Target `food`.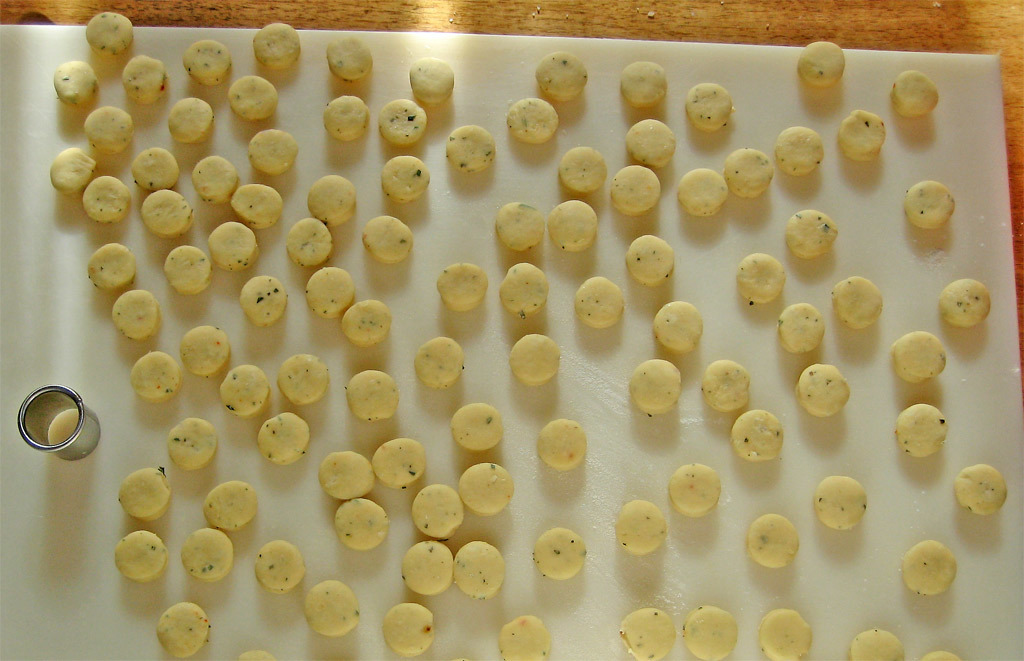
Target region: box=[248, 125, 303, 180].
